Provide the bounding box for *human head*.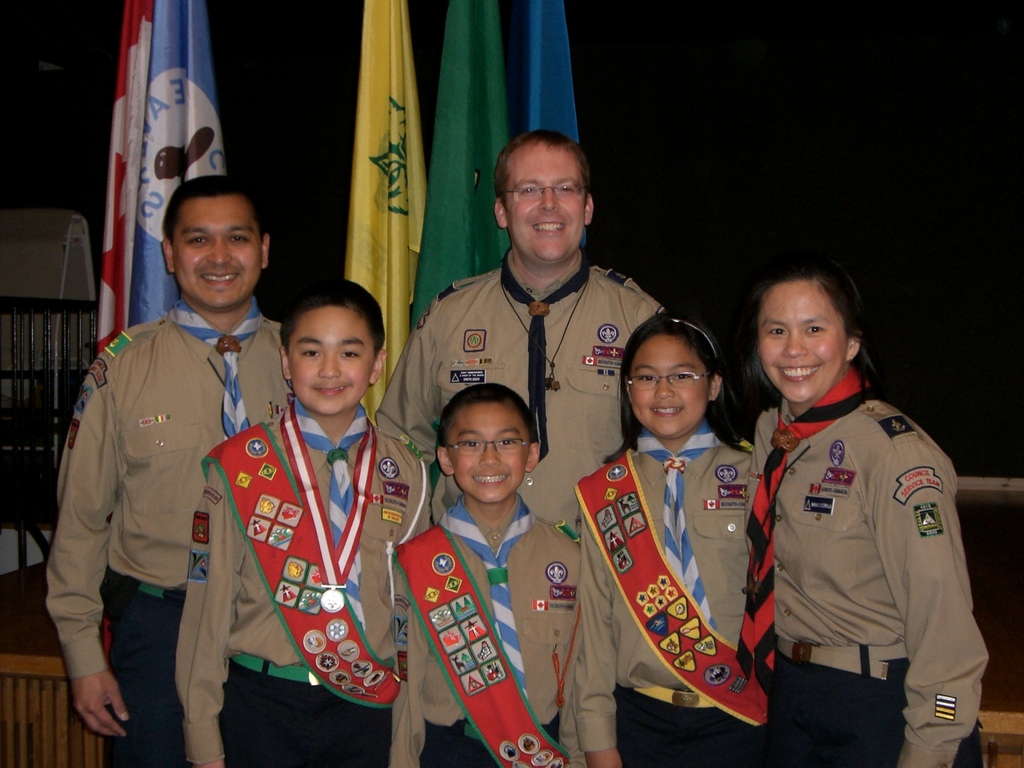
<bbox>748, 267, 866, 410</bbox>.
